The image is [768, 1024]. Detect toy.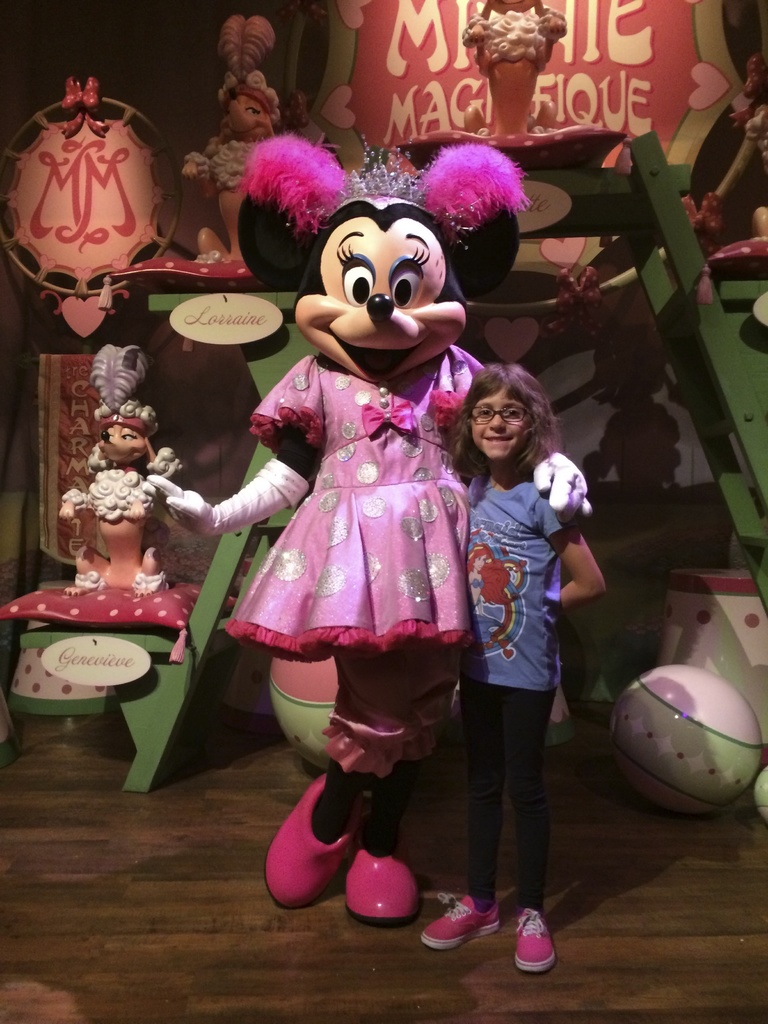
Detection: 175,10,291,258.
